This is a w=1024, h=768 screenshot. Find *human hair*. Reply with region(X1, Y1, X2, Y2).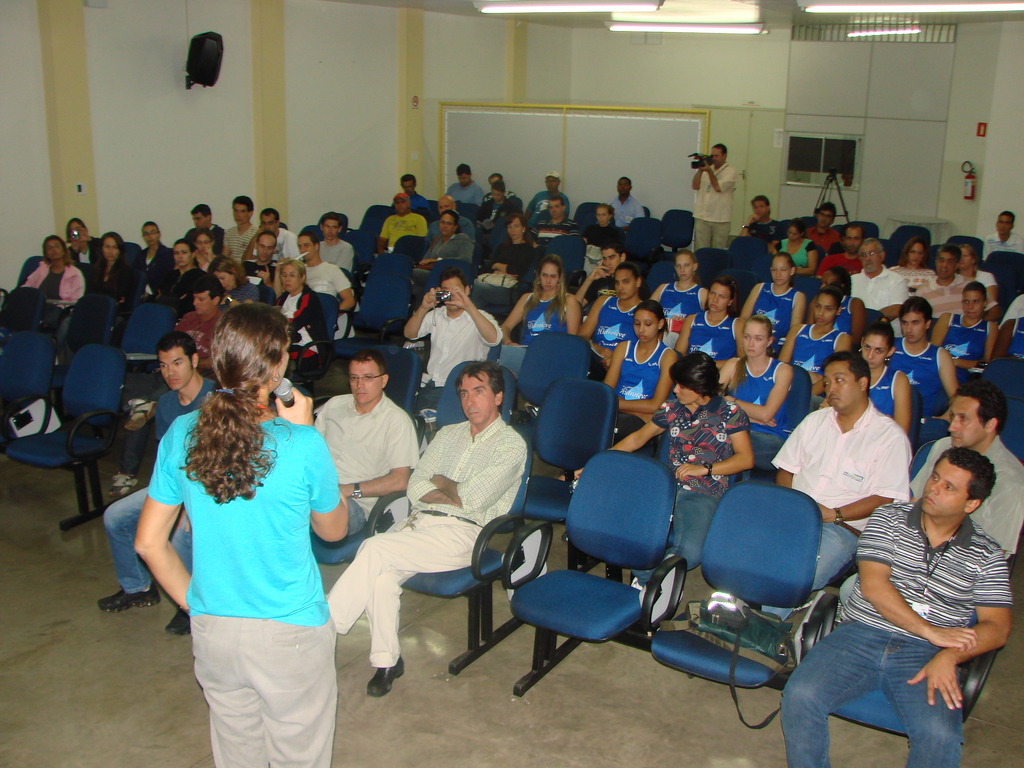
region(257, 228, 276, 241).
